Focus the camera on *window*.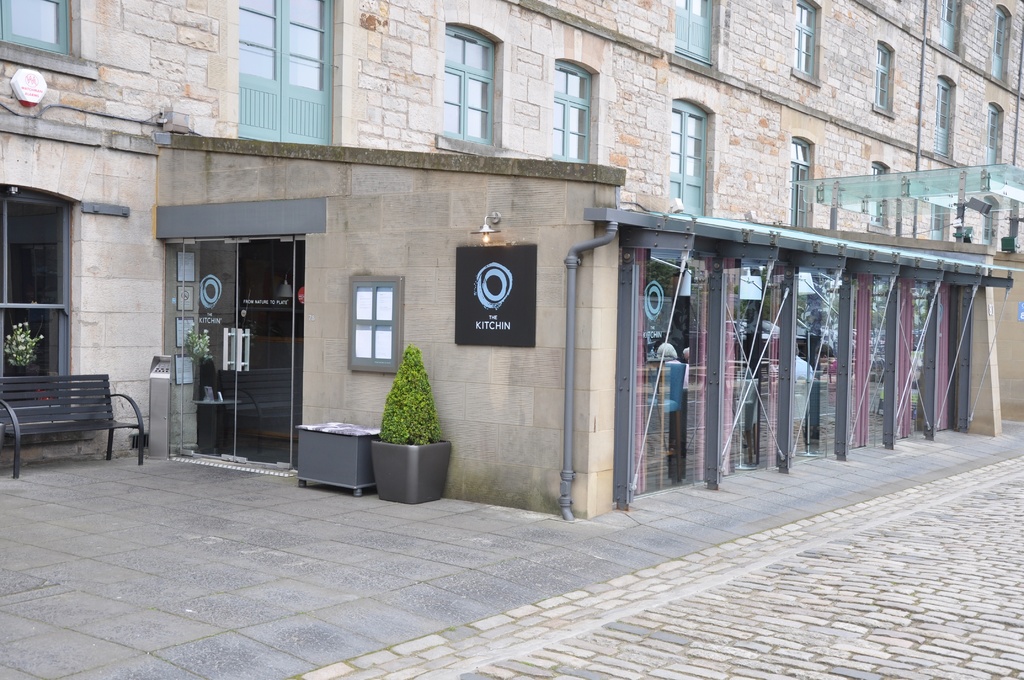
Focus region: [988,4,1009,81].
